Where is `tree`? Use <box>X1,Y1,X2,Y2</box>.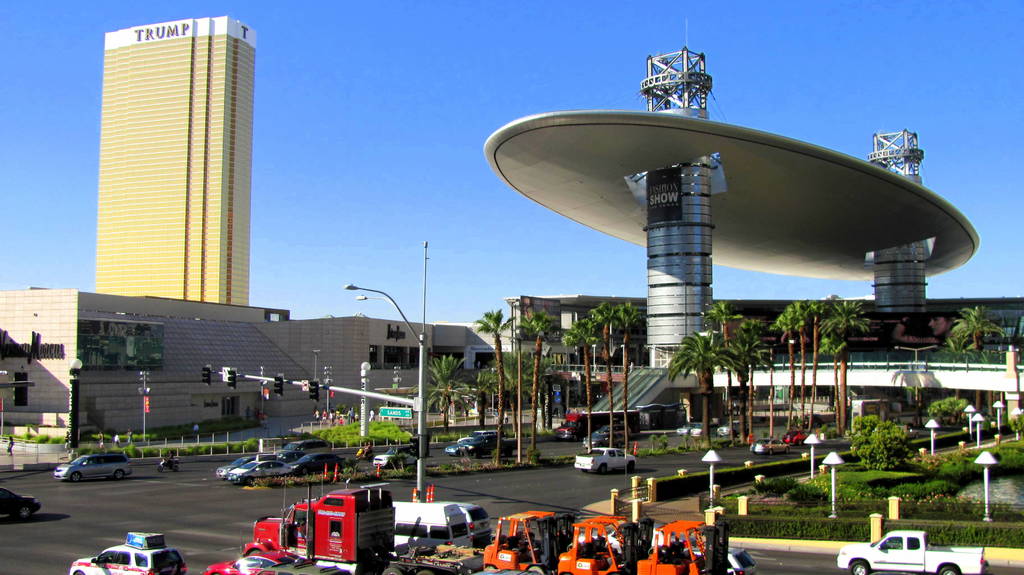
<box>806,294,830,436</box>.
